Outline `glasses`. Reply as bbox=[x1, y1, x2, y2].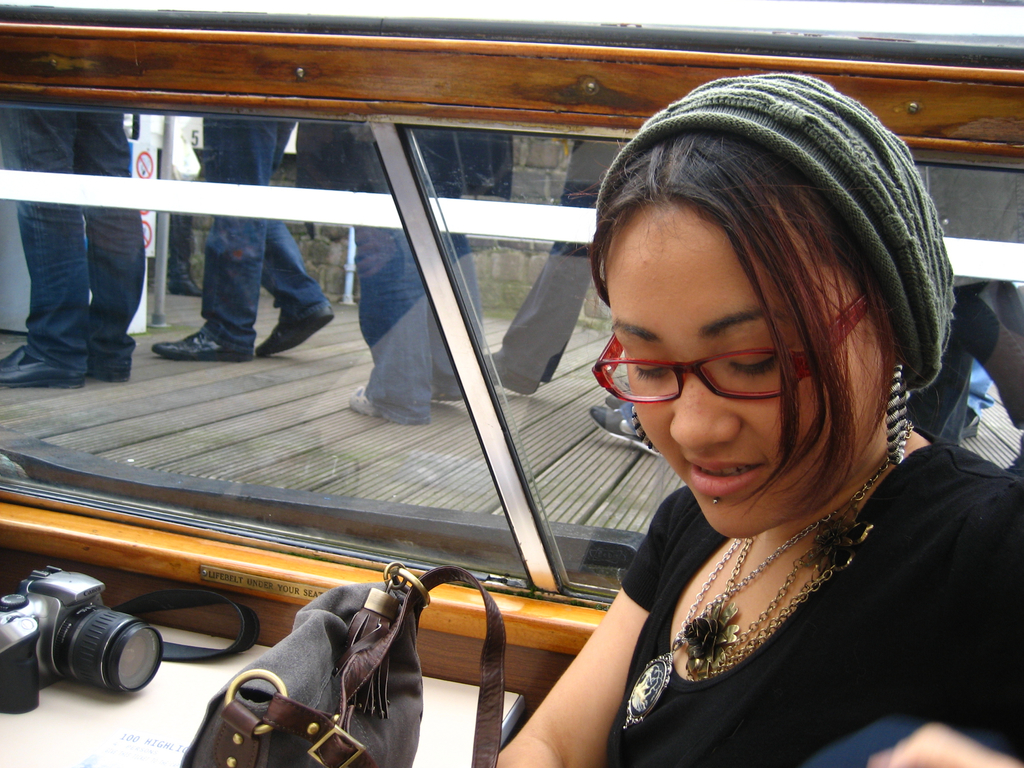
bbox=[594, 290, 873, 405].
